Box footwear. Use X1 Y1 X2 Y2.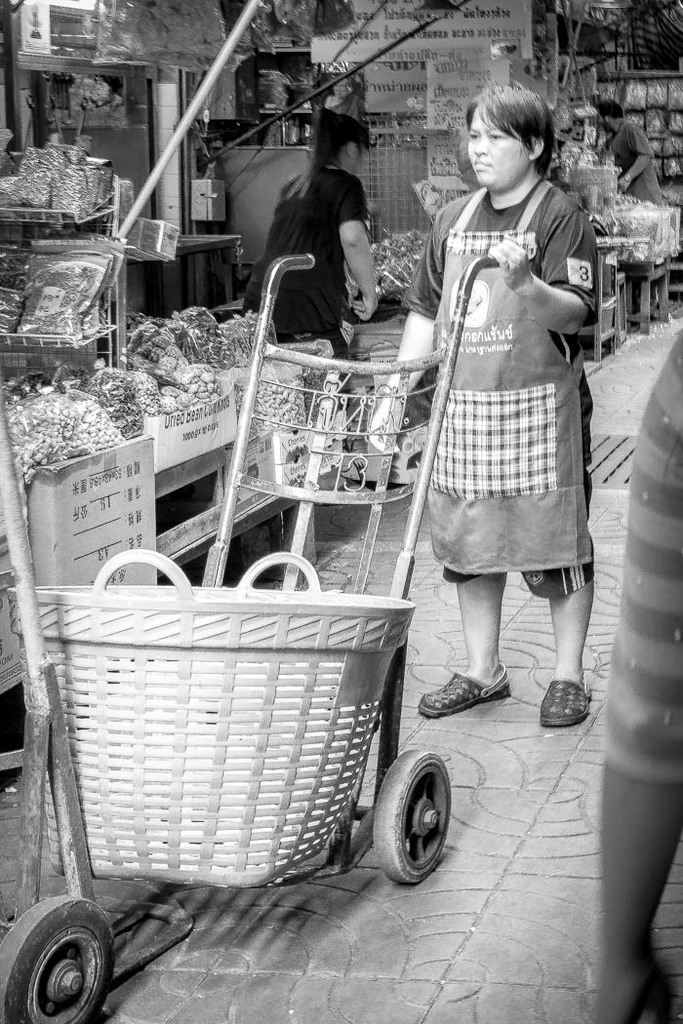
420 664 504 710.
